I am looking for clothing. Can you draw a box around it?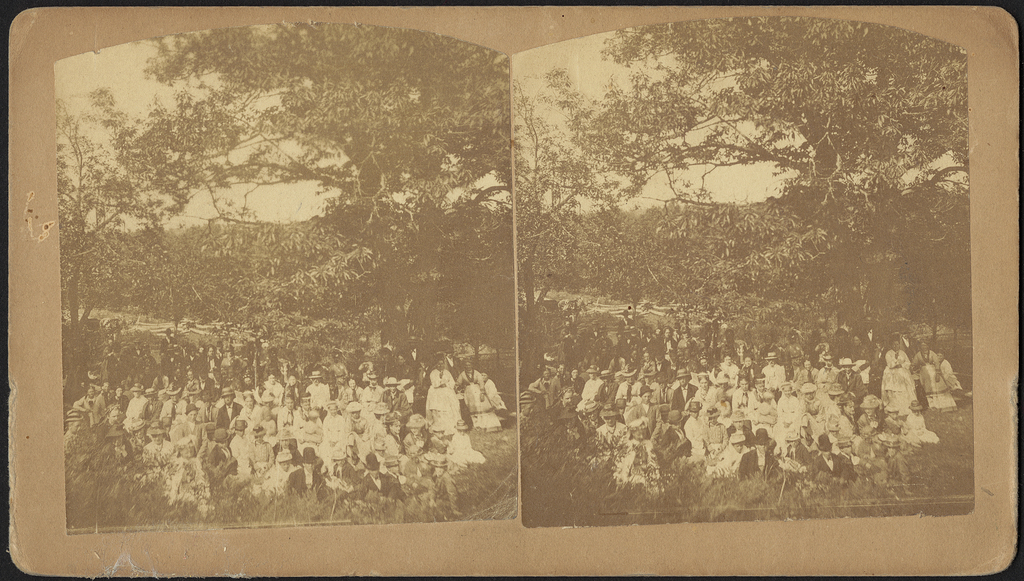
Sure, the bounding box is [881, 351, 913, 410].
